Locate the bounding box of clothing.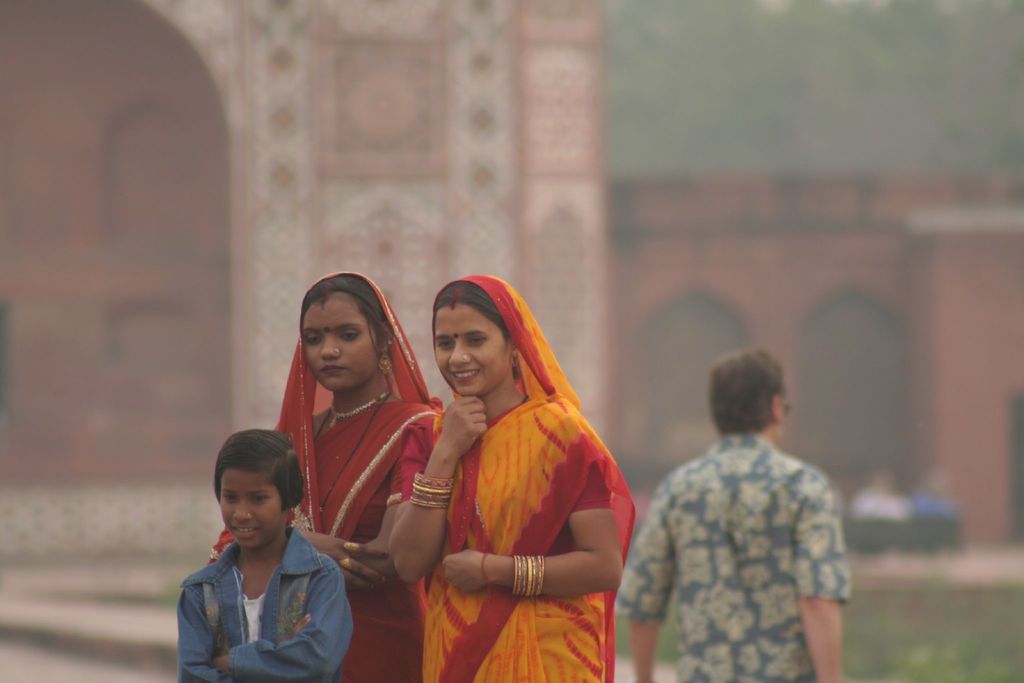
Bounding box: select_region(623, 434, 858, 682).
